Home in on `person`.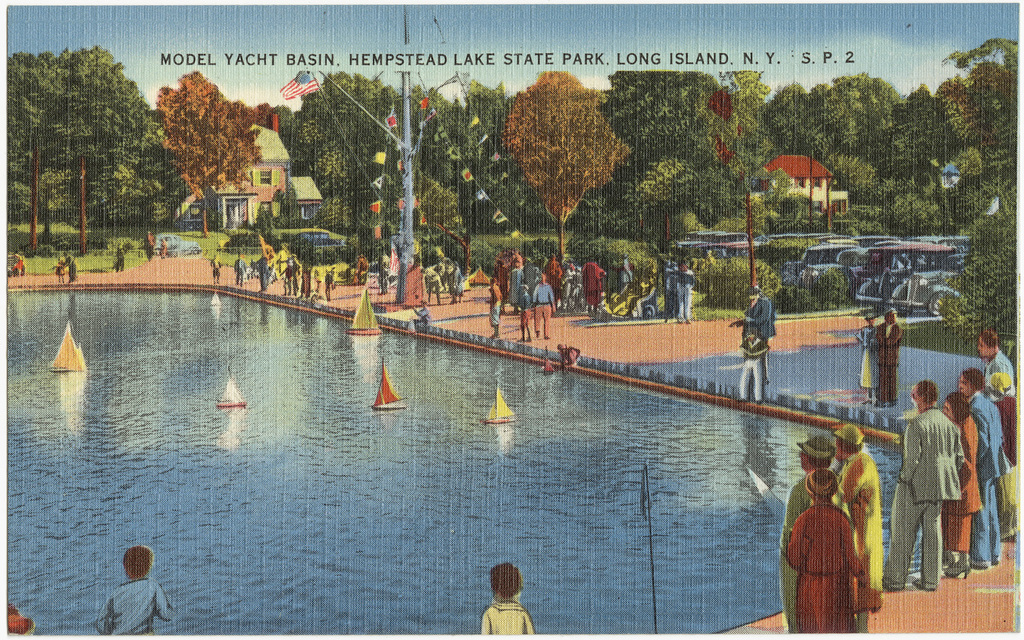
Homed in at detection(993, 374, 1017, 543).
